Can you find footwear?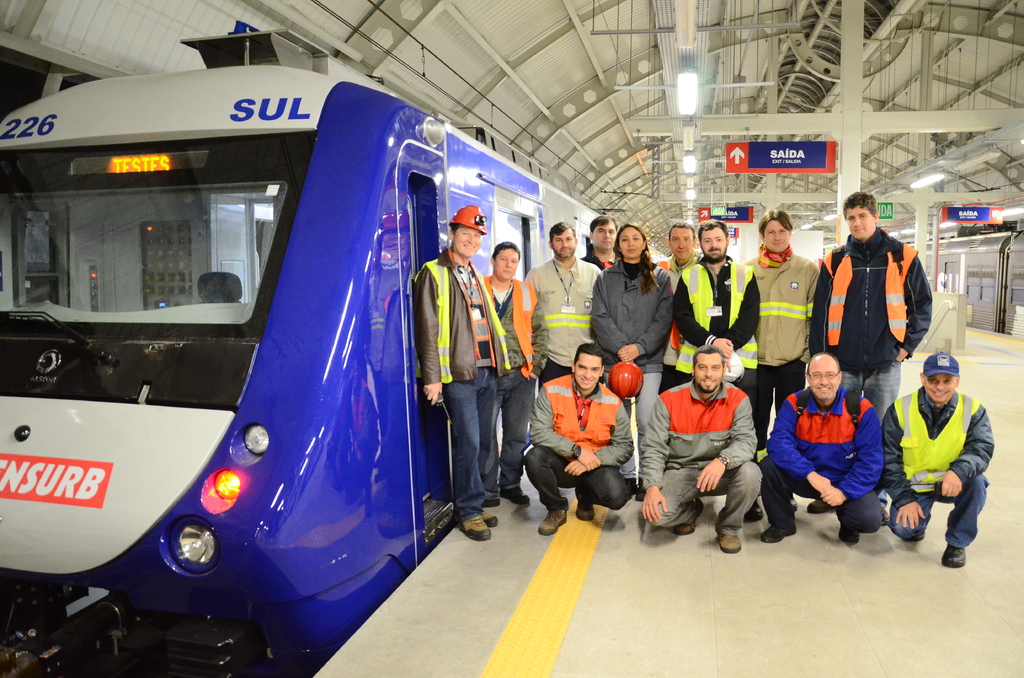
Yes, bounding box: bbox(760, 526, 794, 544).
